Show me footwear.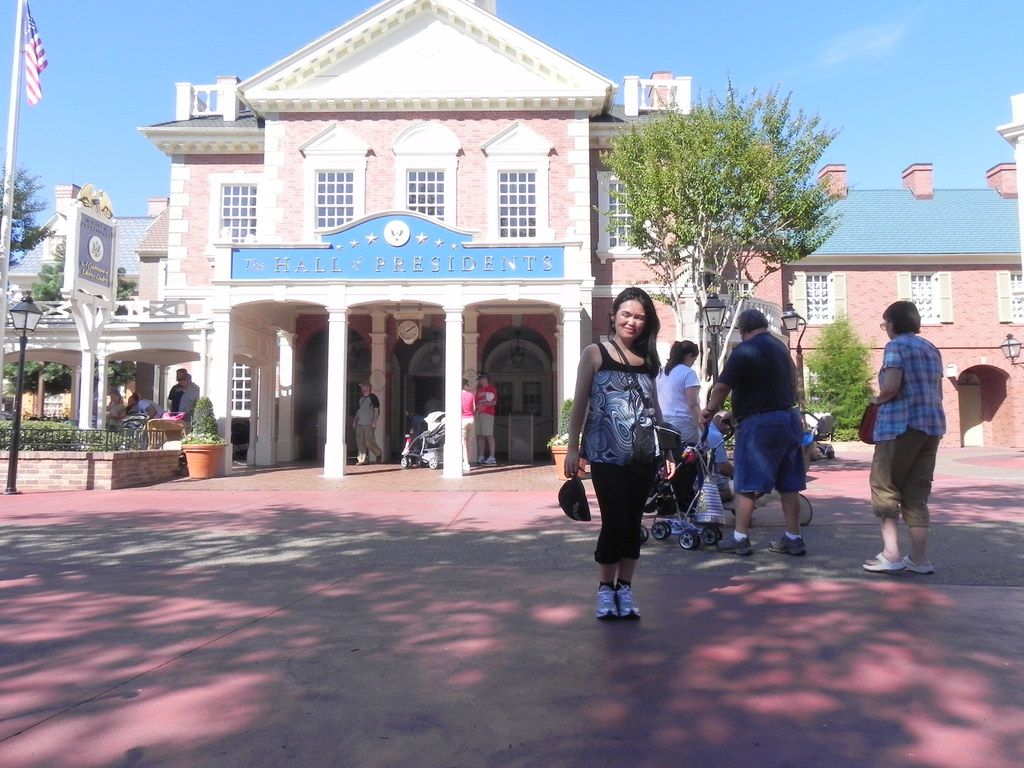
footwear is here: <box>716,538,745,556</box>.
